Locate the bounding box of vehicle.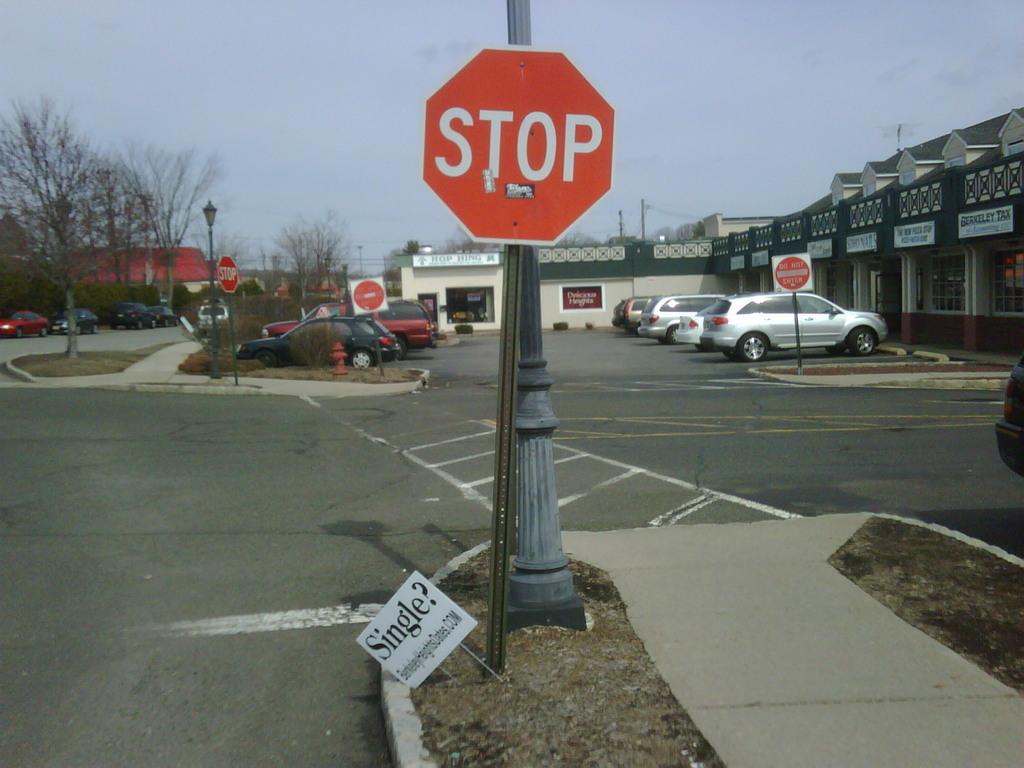
Bounding box: (40, 303, 104, 336).
